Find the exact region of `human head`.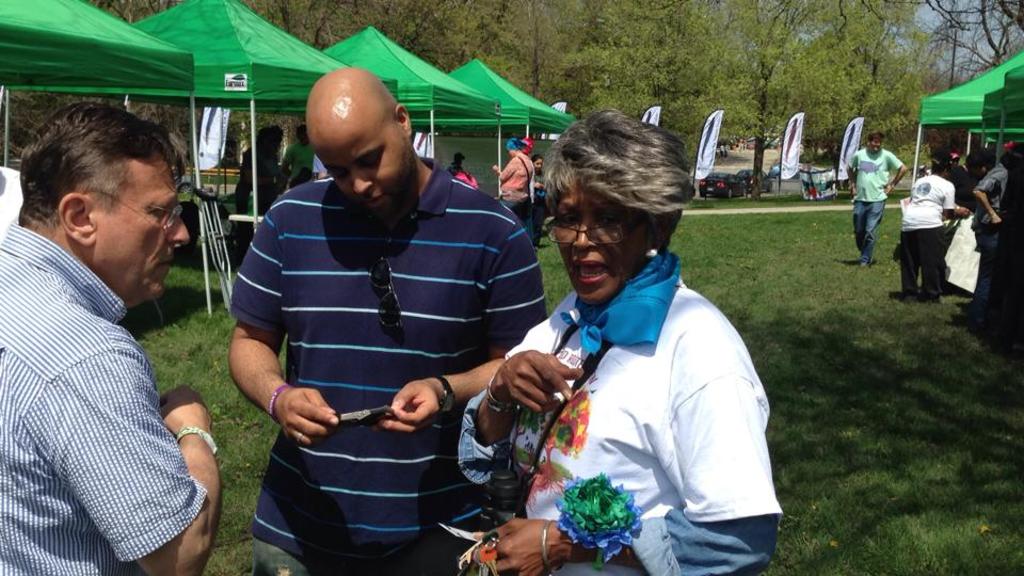
Exact region: region(994, 145, 1023, 173).
